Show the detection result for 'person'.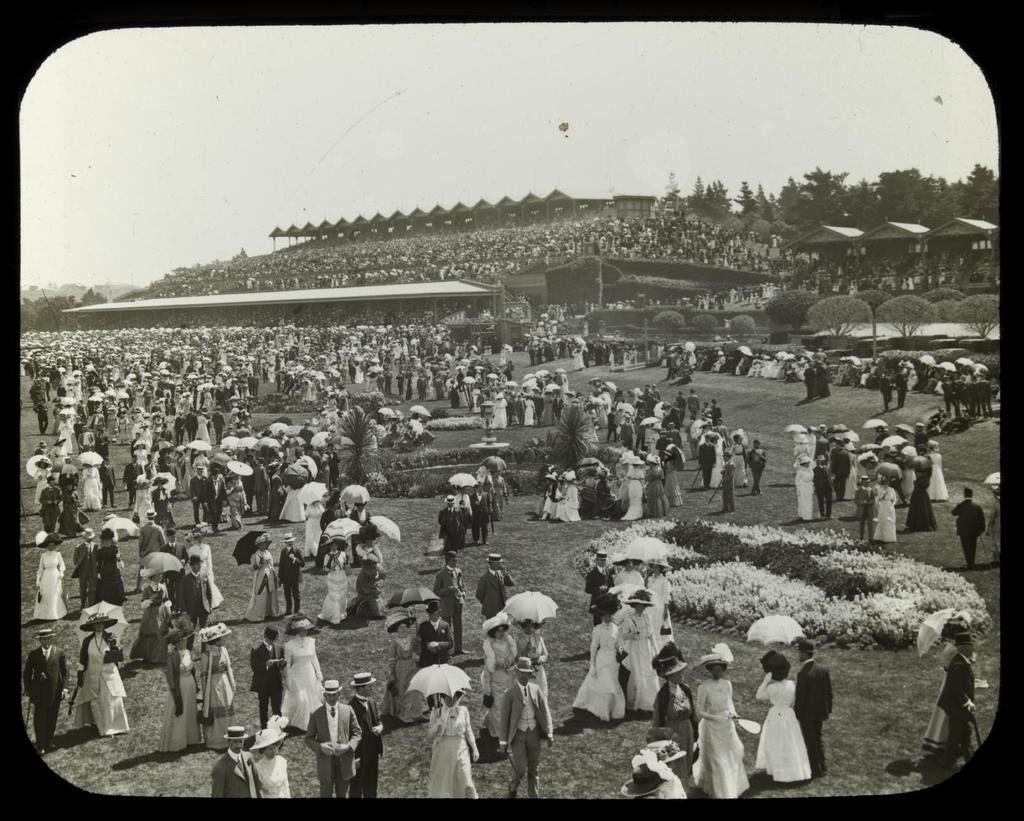
(438, 497, 463, 548).
